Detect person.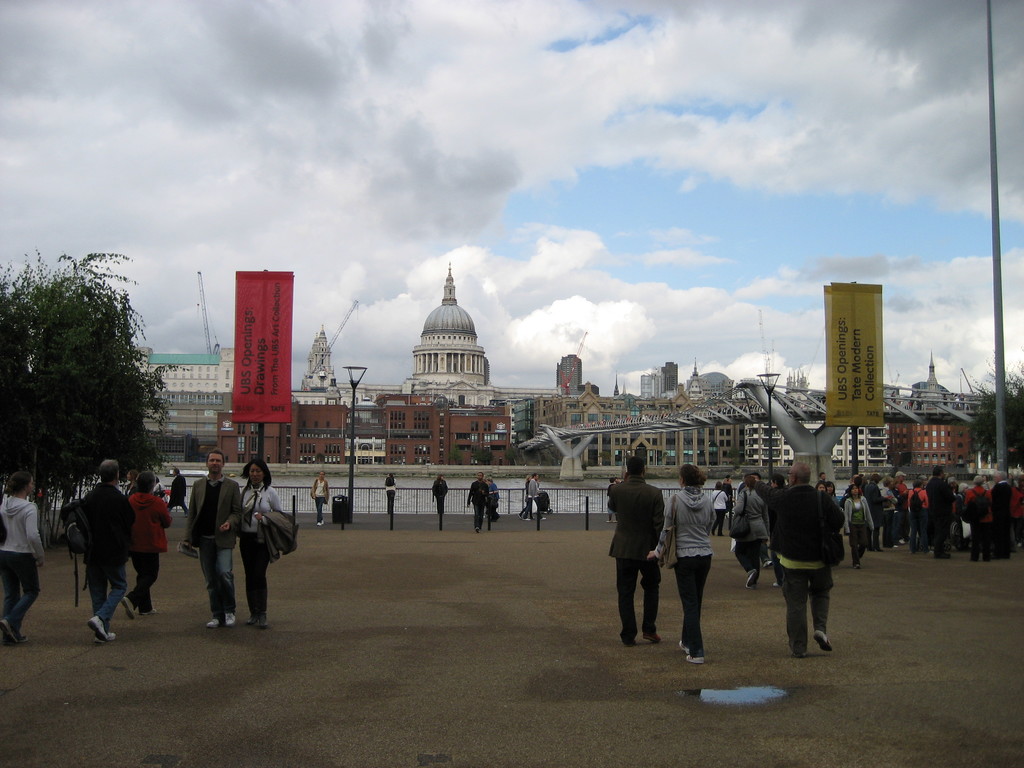
Detected at pyautogui.locateOnScreen(606, 476, 620, 524).
